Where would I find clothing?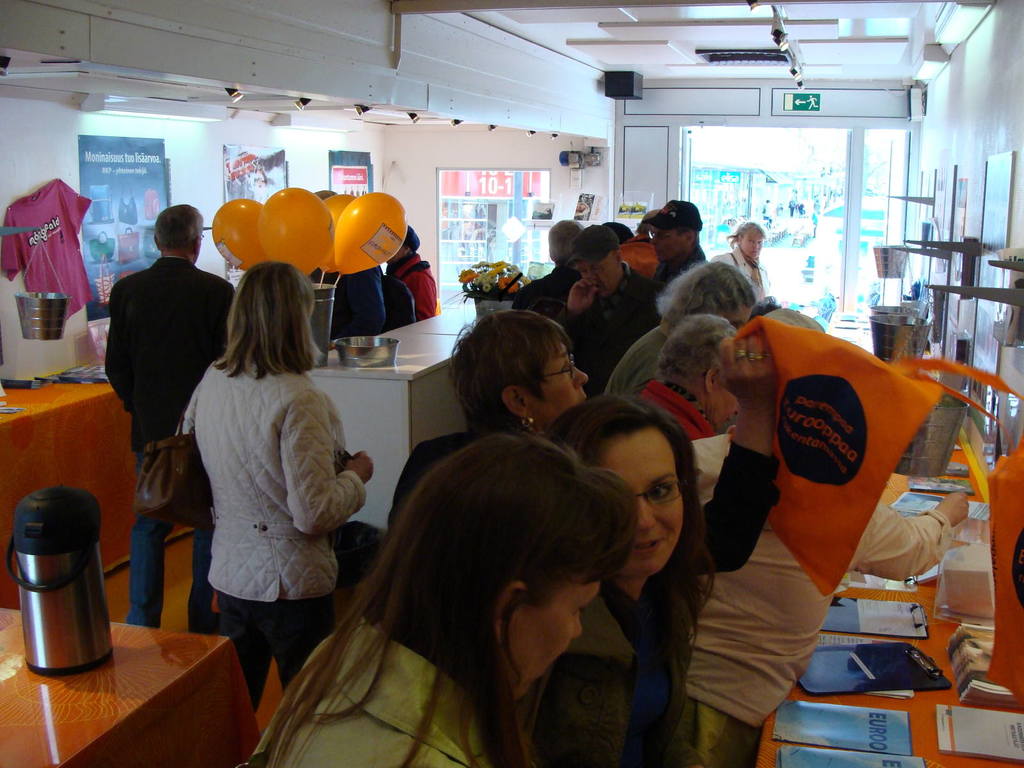
At locate(94, 259, 239, 627).
